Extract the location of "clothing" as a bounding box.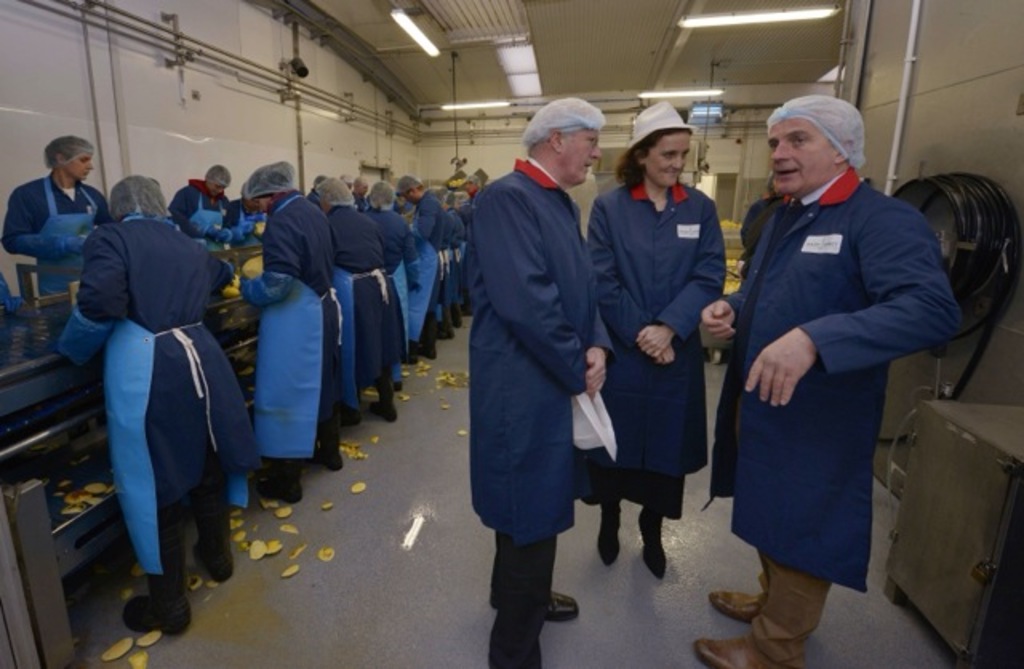
(723,166,963,592).
